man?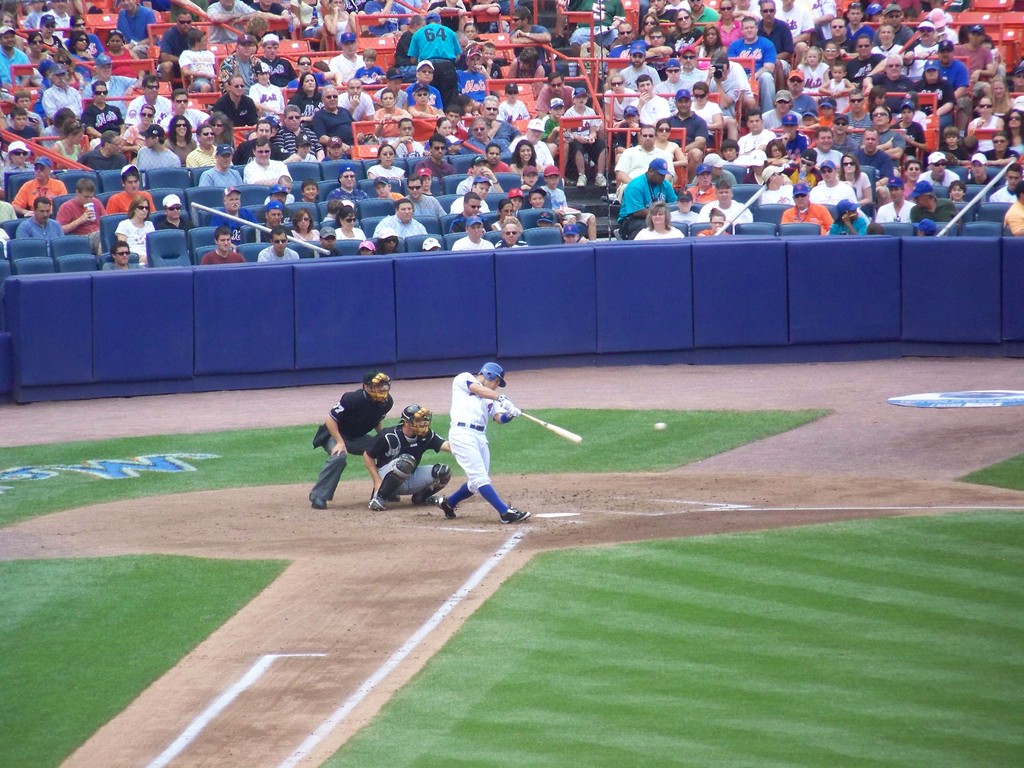
<bbox>451, 178, 490, 212</bbox>
